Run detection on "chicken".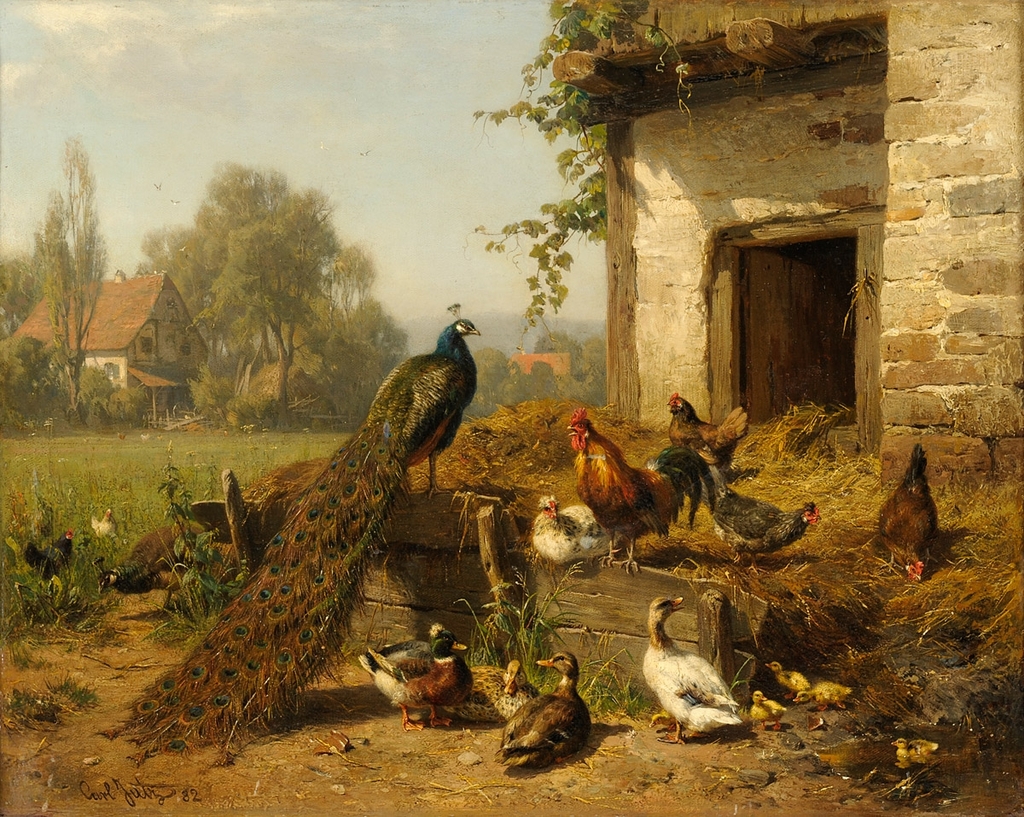
Result: (869,435,944,594).
